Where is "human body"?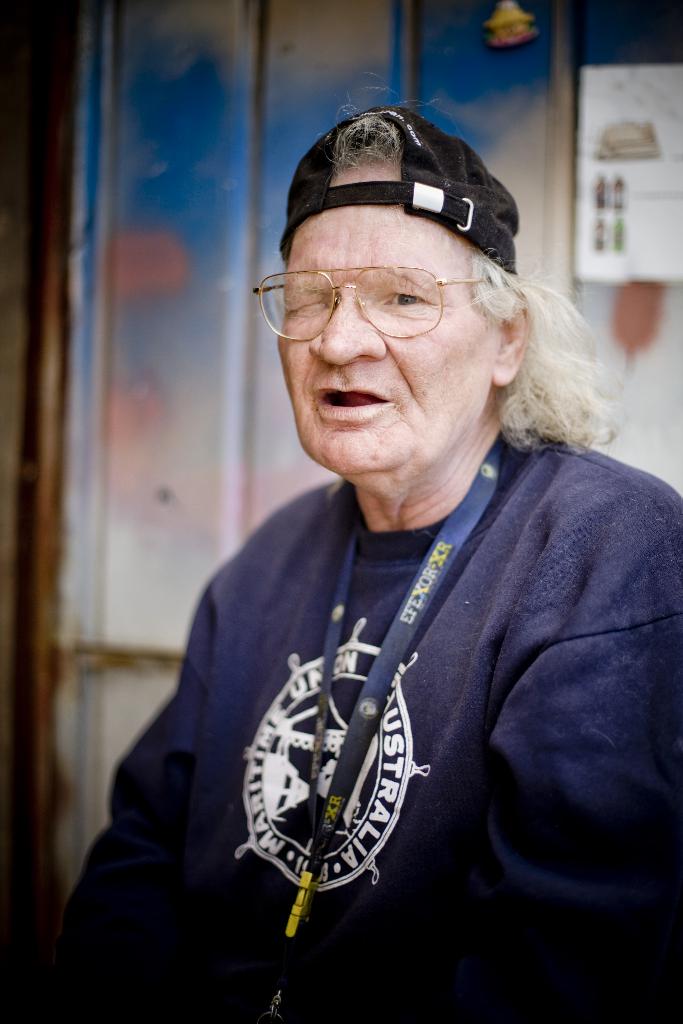
crop(106, 214, 662, 1023).
